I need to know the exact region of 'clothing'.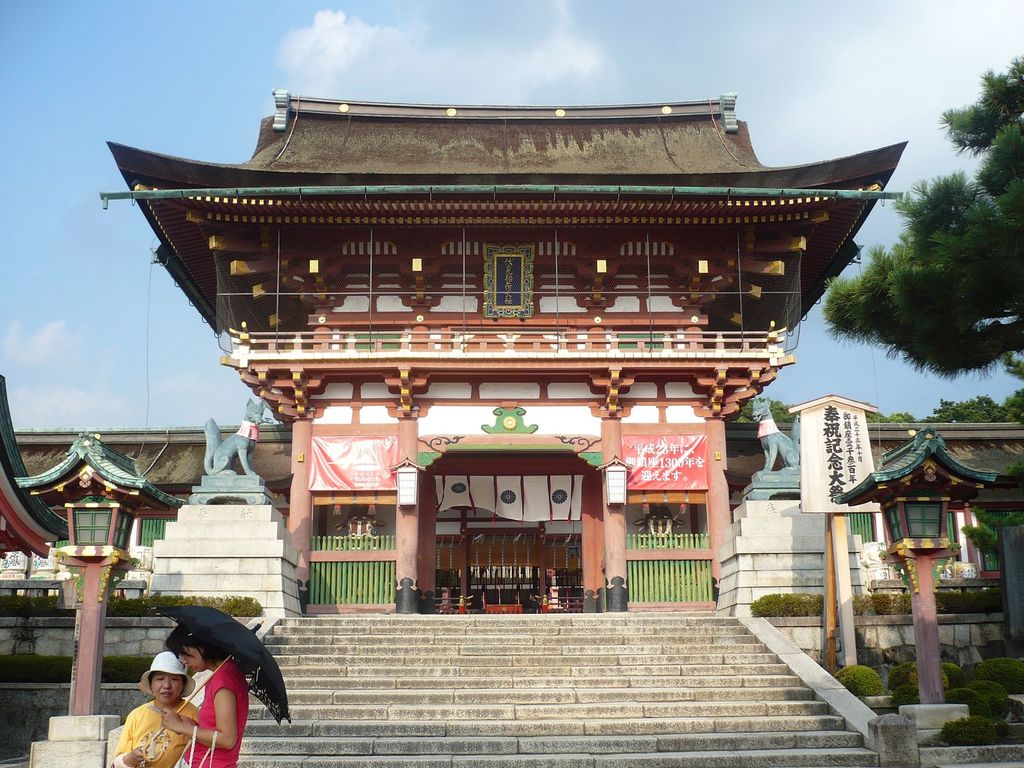
Region: region(108, 700, 198, 767).
